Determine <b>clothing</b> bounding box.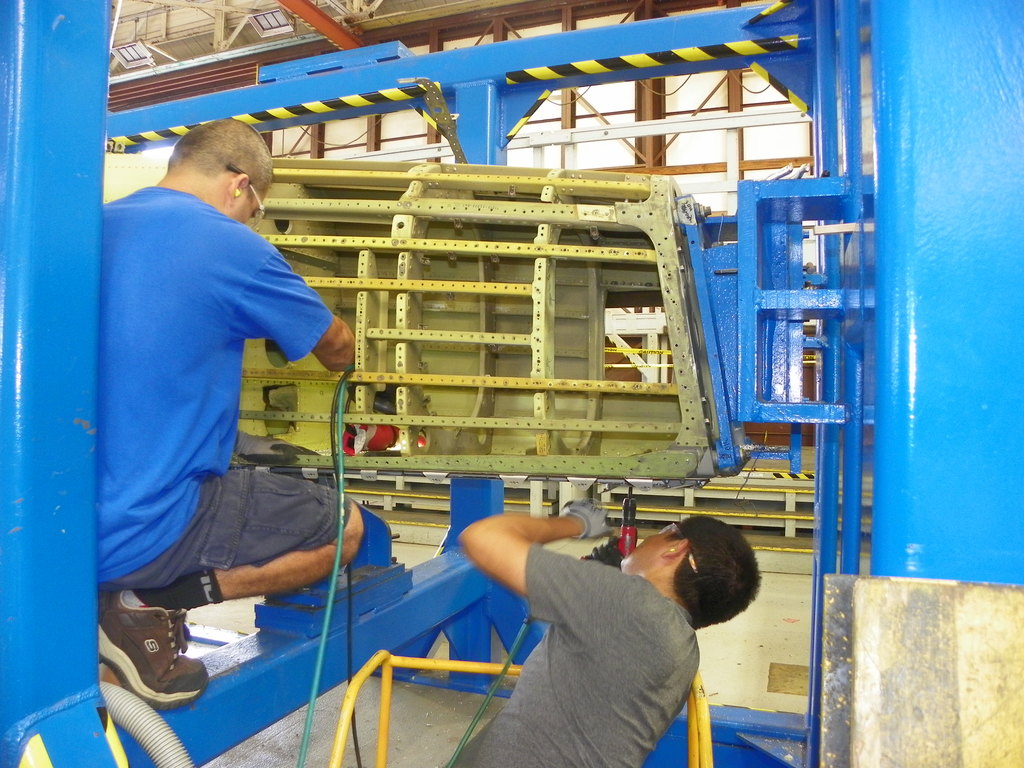
Determined: x1=475 y1=511 x2=723 y2=757.
